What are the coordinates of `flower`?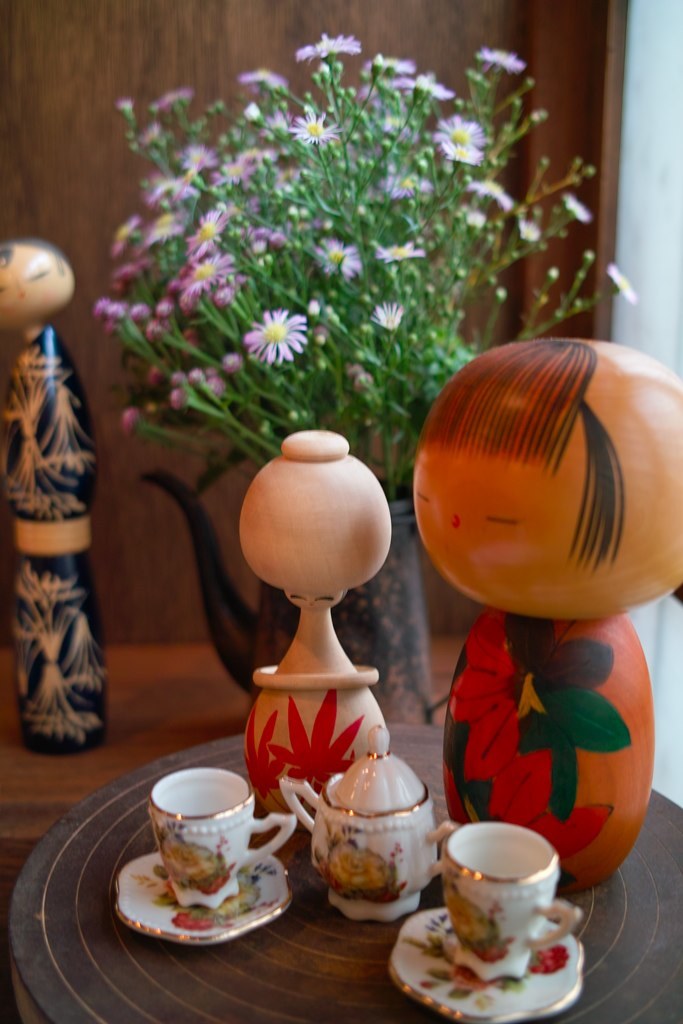
crop(603, 257, 635, 310).
